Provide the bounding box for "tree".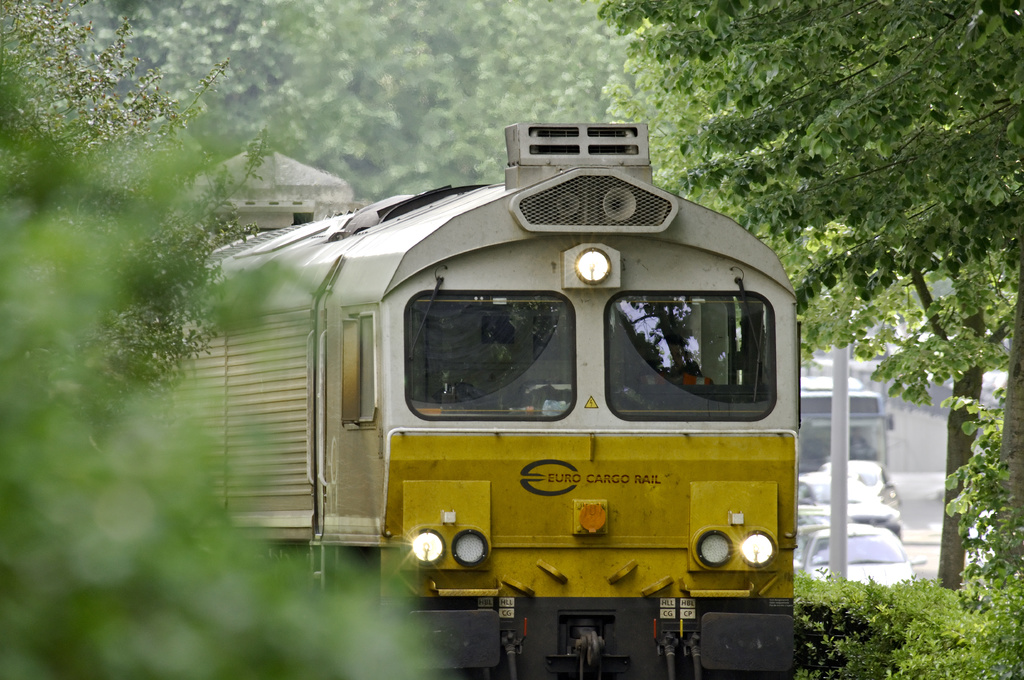
detection(0, 87, 451, 679).
